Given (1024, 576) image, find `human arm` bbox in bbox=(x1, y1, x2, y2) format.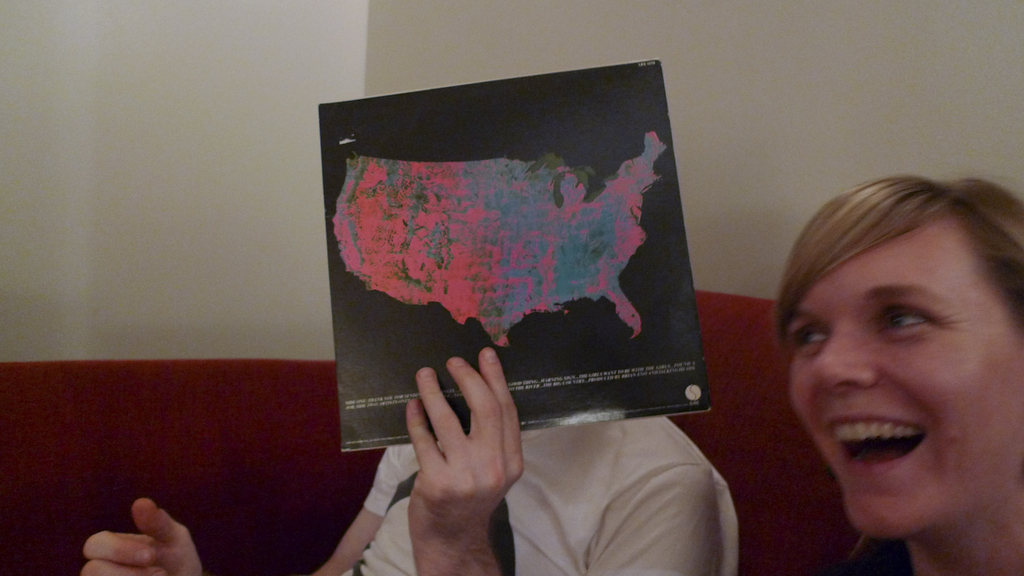
bbox=(404, 347, 737, 575).
